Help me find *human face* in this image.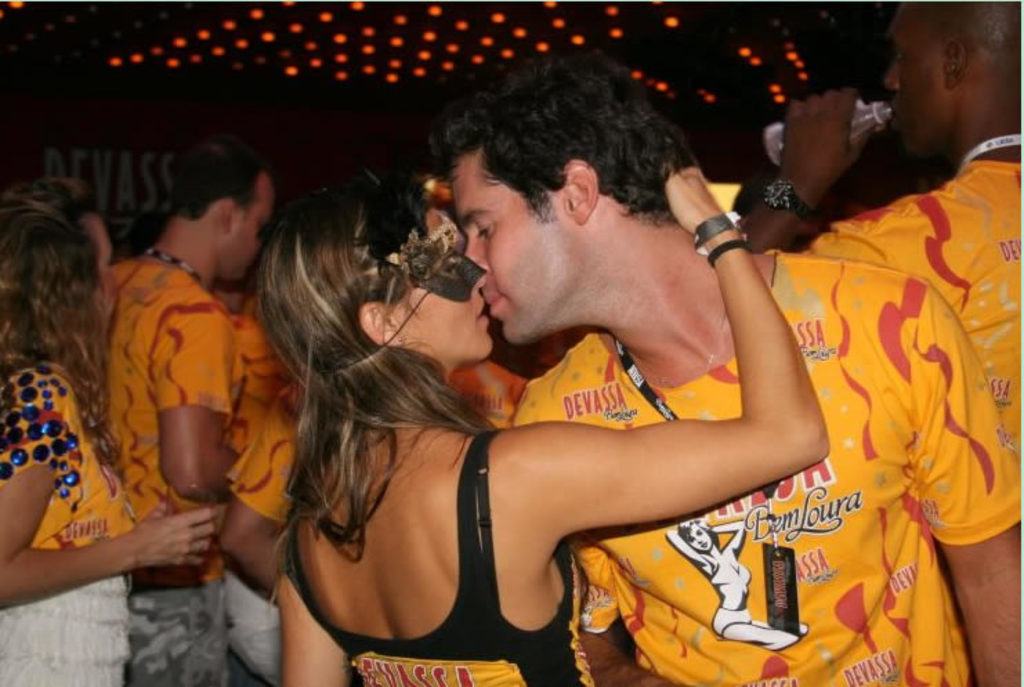
Found it: box=[217, 171, 275, 285].
